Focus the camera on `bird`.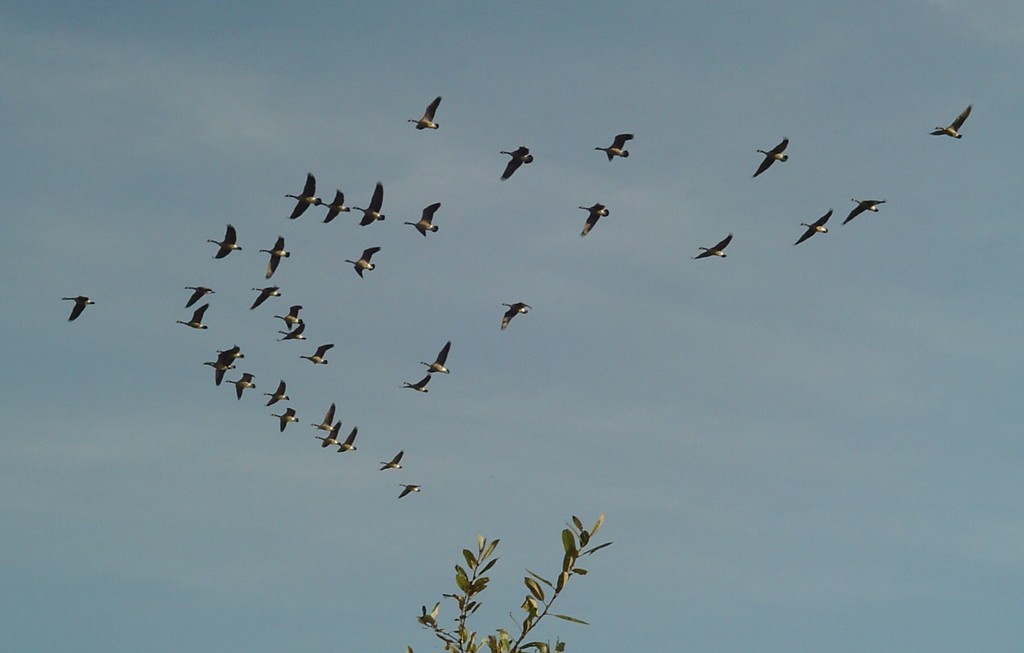
Focus region: {"x1": 182, "y1": 287, "x2": 216, "y2": 311}.
